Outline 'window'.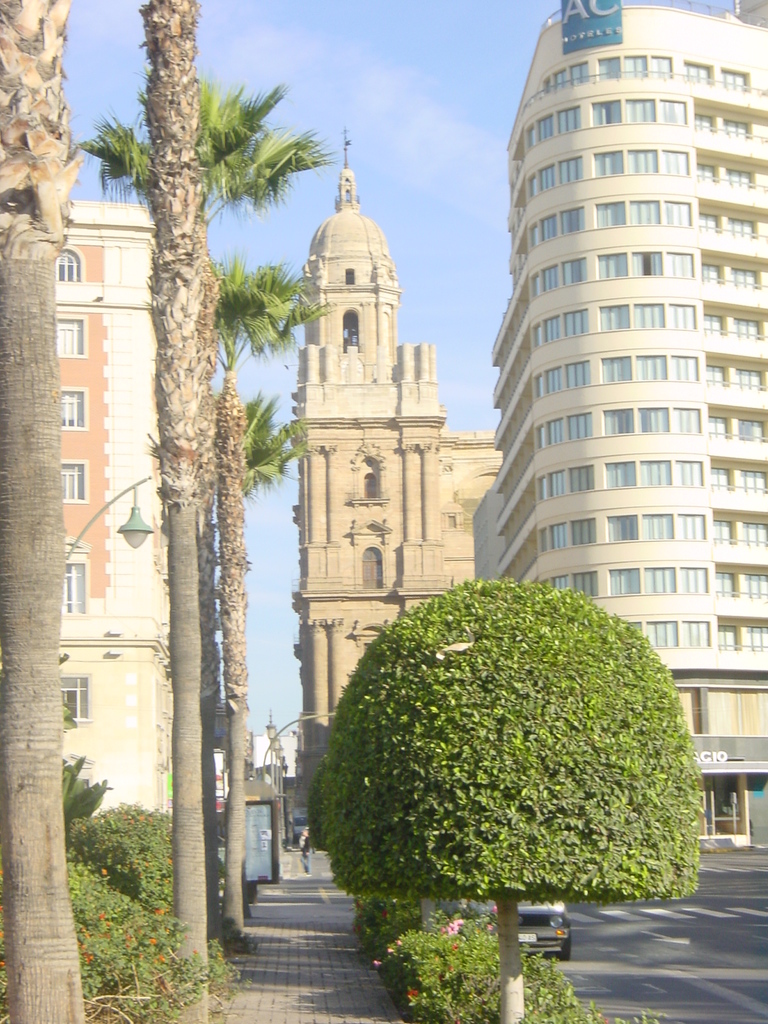
Outline: 730 219 758 239.
